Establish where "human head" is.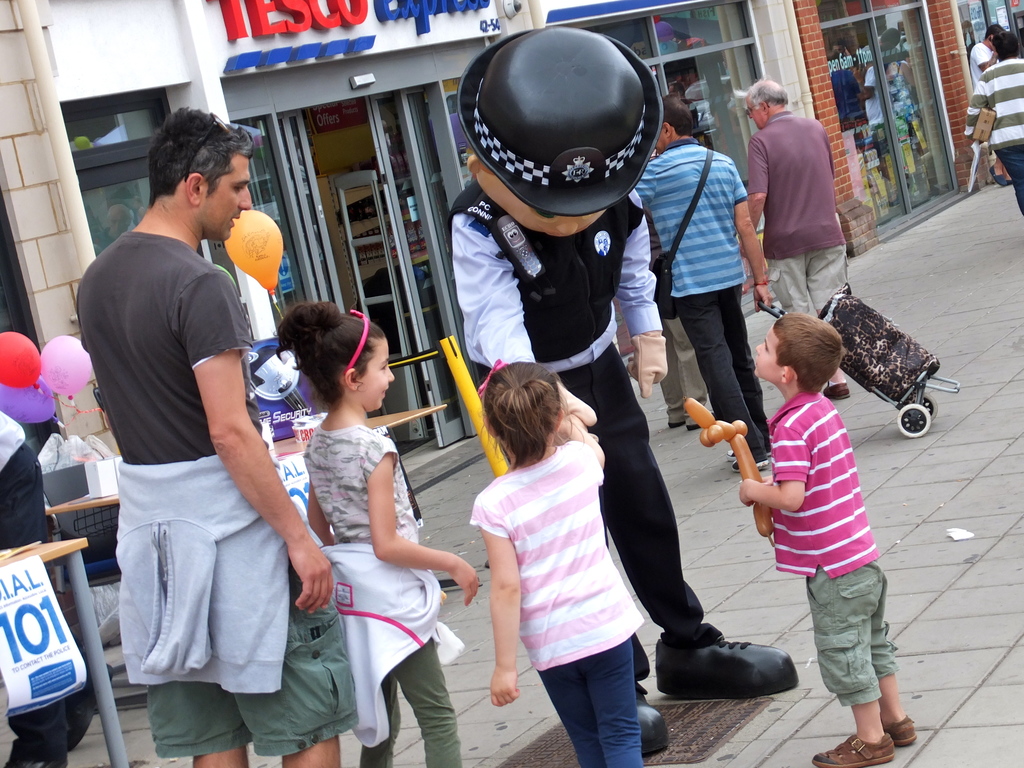
Established at 742, 81, 789, 131.
